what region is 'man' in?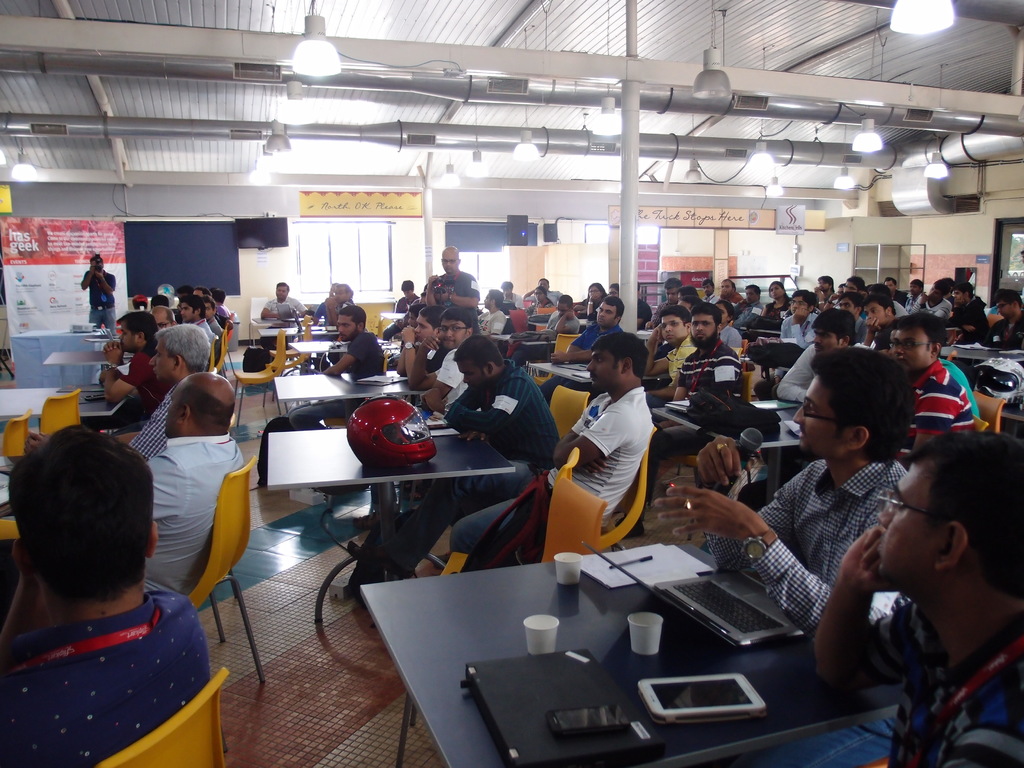
(left=856, top=294, right=904, bottom=344).
